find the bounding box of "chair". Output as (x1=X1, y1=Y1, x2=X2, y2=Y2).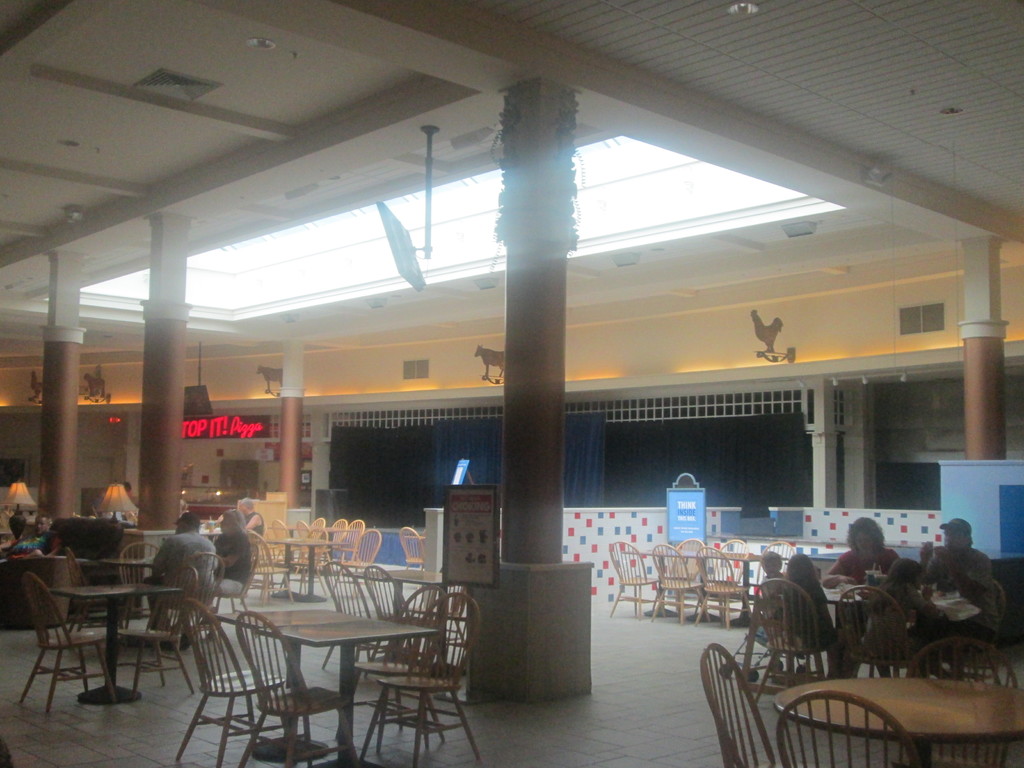
(x1=235, y1=609, x2=349, y2=767).
